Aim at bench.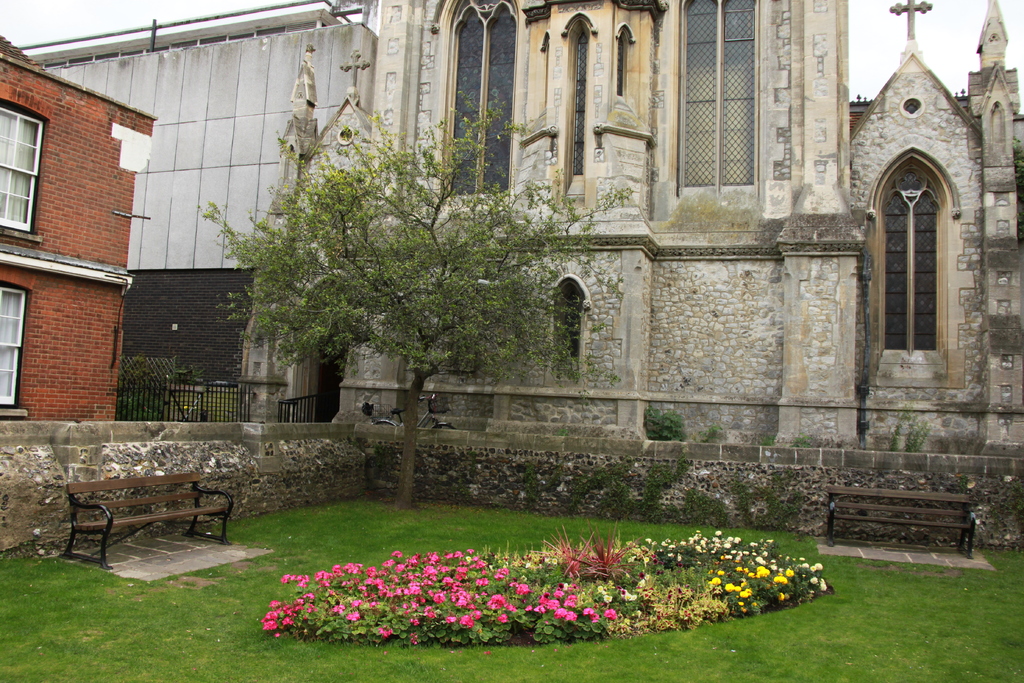
Aimed at (x1=50, y1=465, x2=232, y2=573).
